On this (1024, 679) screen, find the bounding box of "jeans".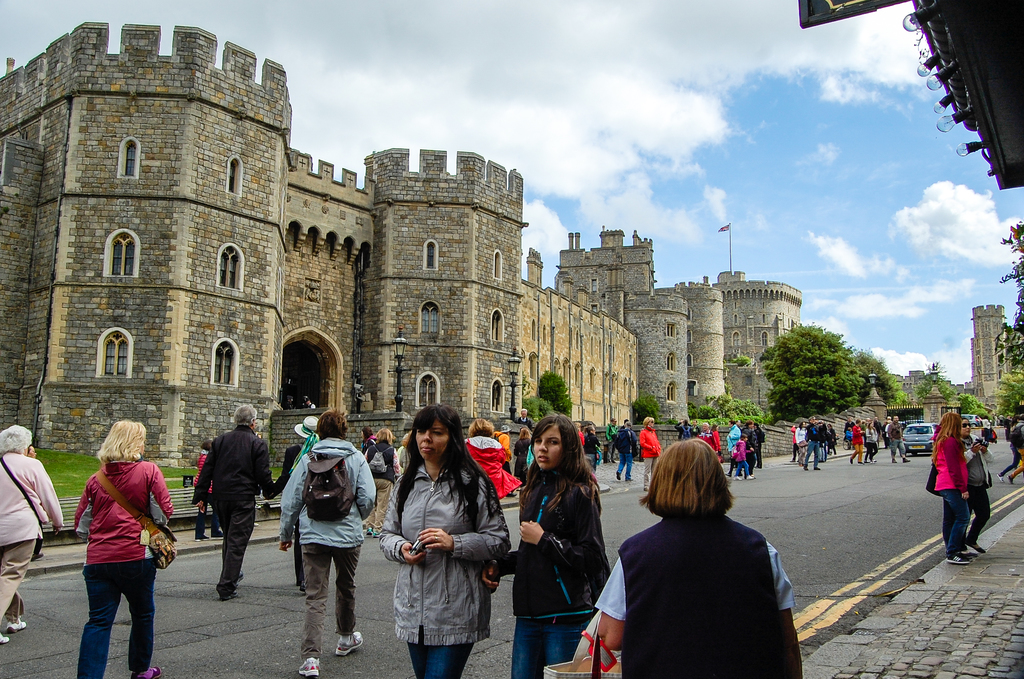
Bounding box: rect(301, 544, 360, 655).
